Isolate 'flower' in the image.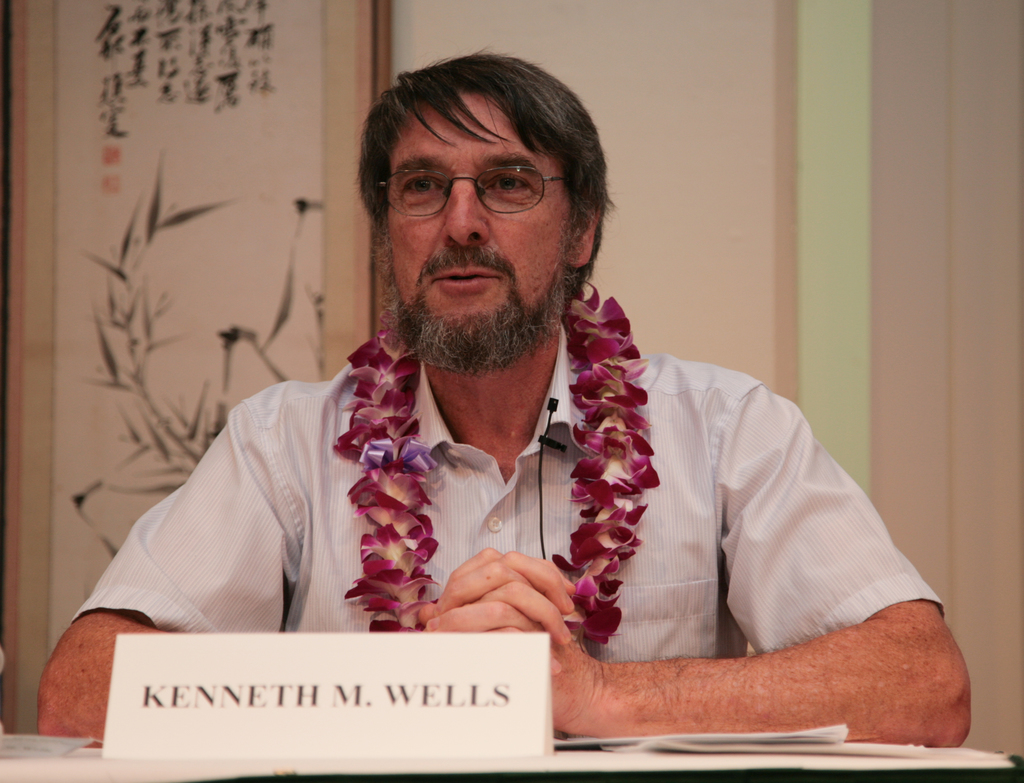
Isolated region: region(356, 523, 427, 561).
